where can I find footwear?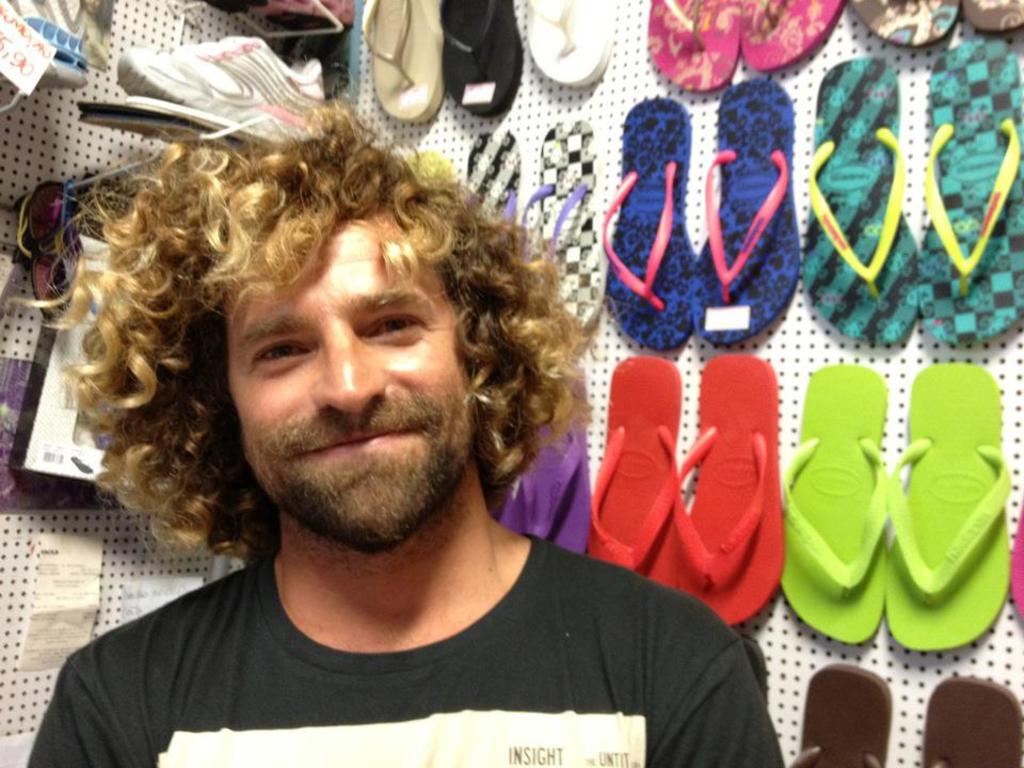
You can find it at (left=0, top=0, right=93, bottom=92).
